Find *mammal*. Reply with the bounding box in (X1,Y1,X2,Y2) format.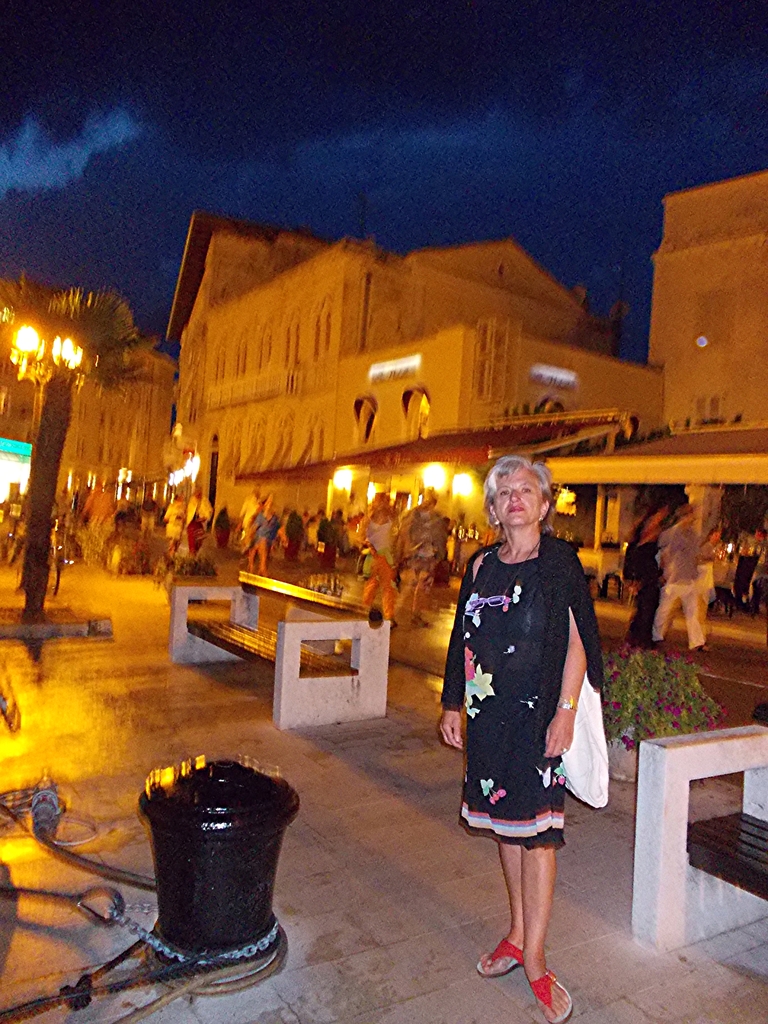
(753,527,767,614).
